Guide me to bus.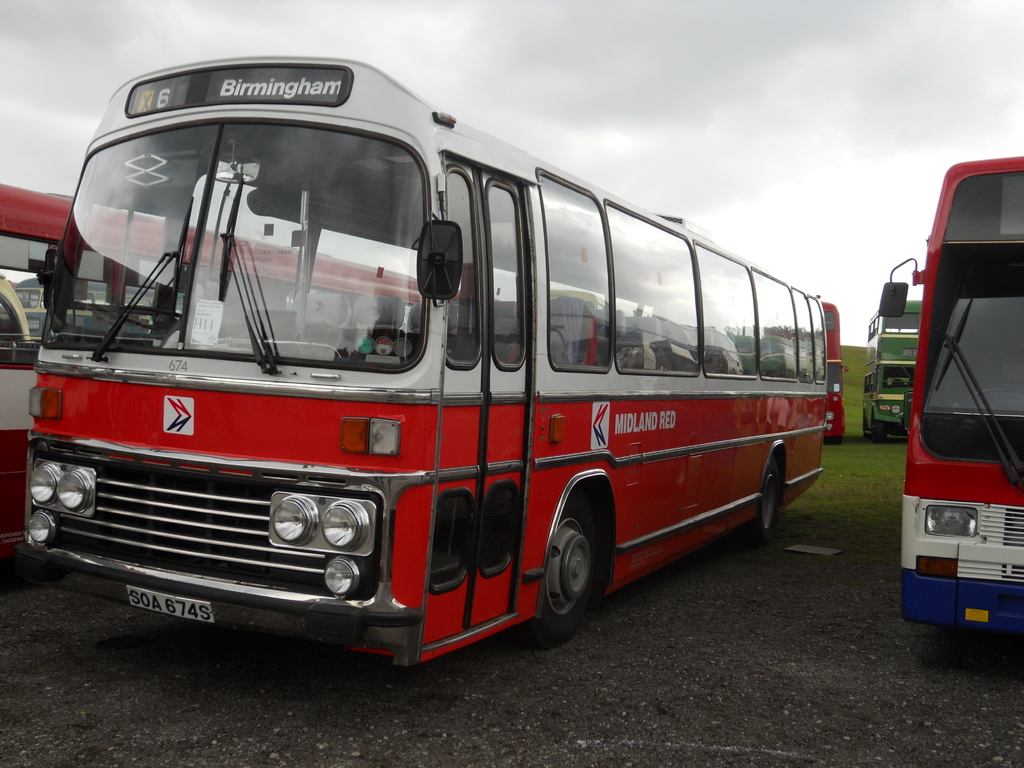
Guidance: bbox=[22, 56, 822, 669].
